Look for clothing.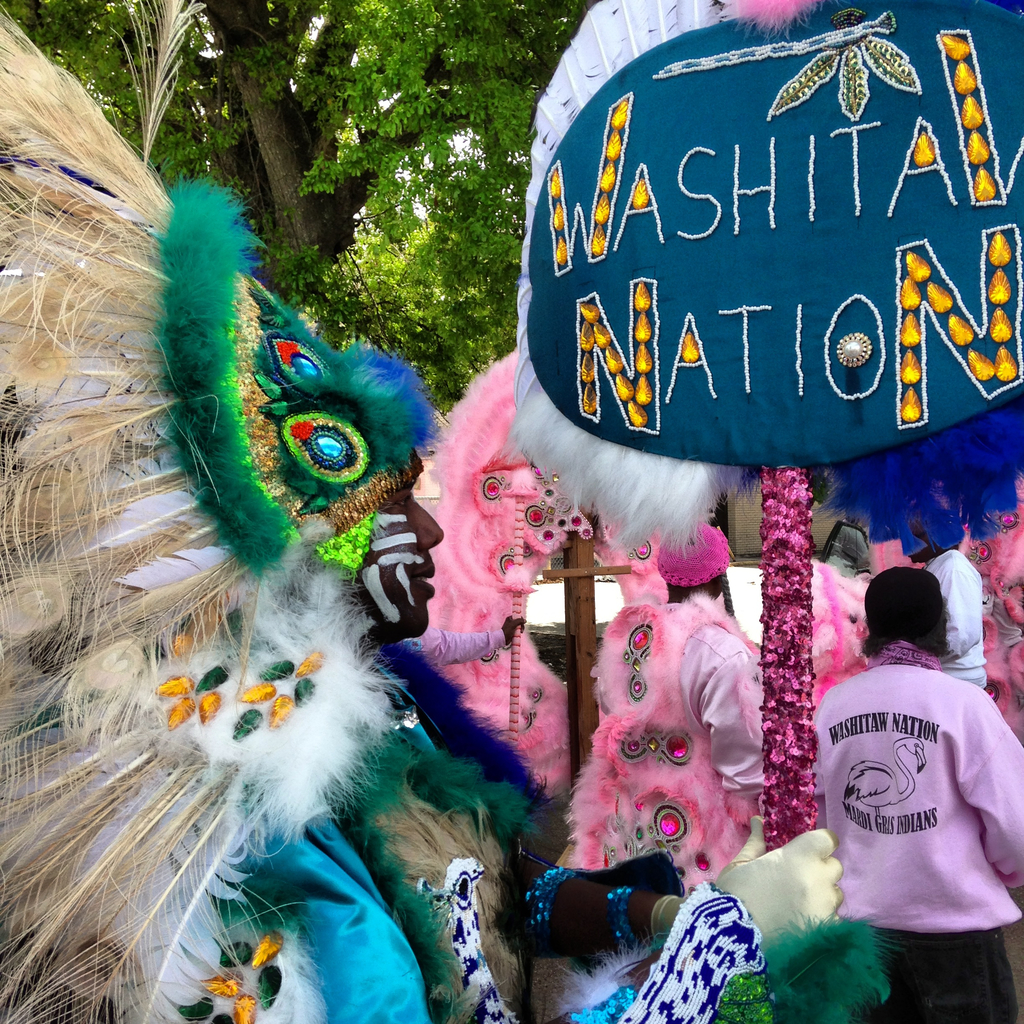
Found: (x1=806, y1=637, x2=1023, y2=1023).
